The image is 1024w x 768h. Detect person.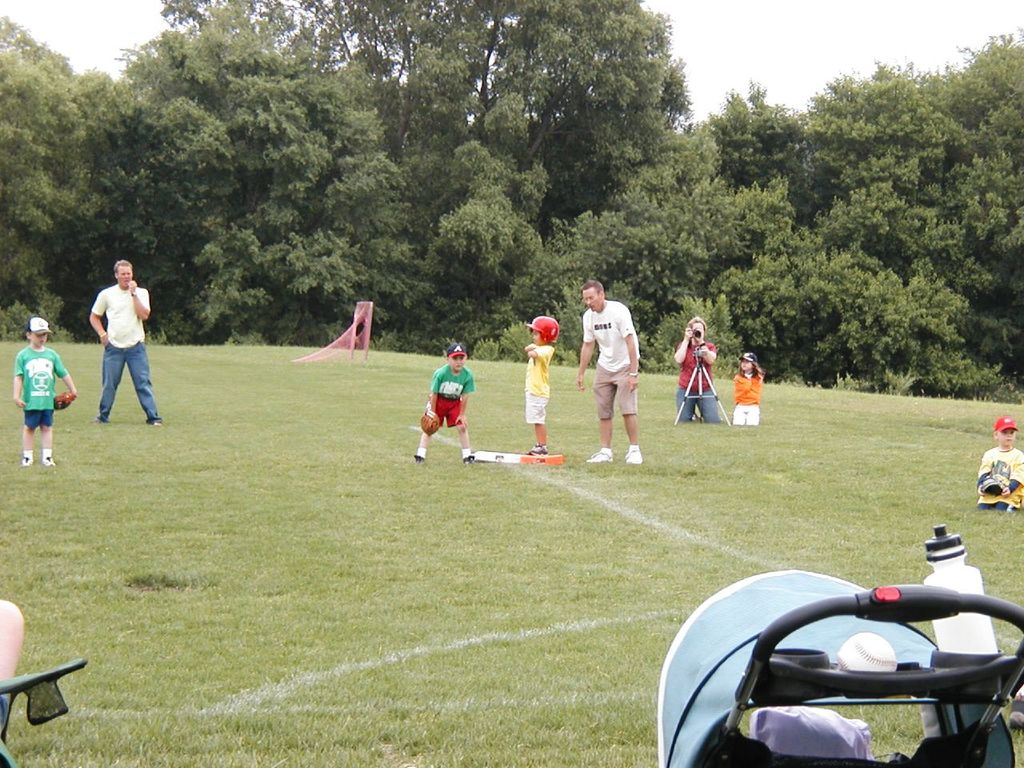
Detection: select_region(82, 251, 149, 442).
